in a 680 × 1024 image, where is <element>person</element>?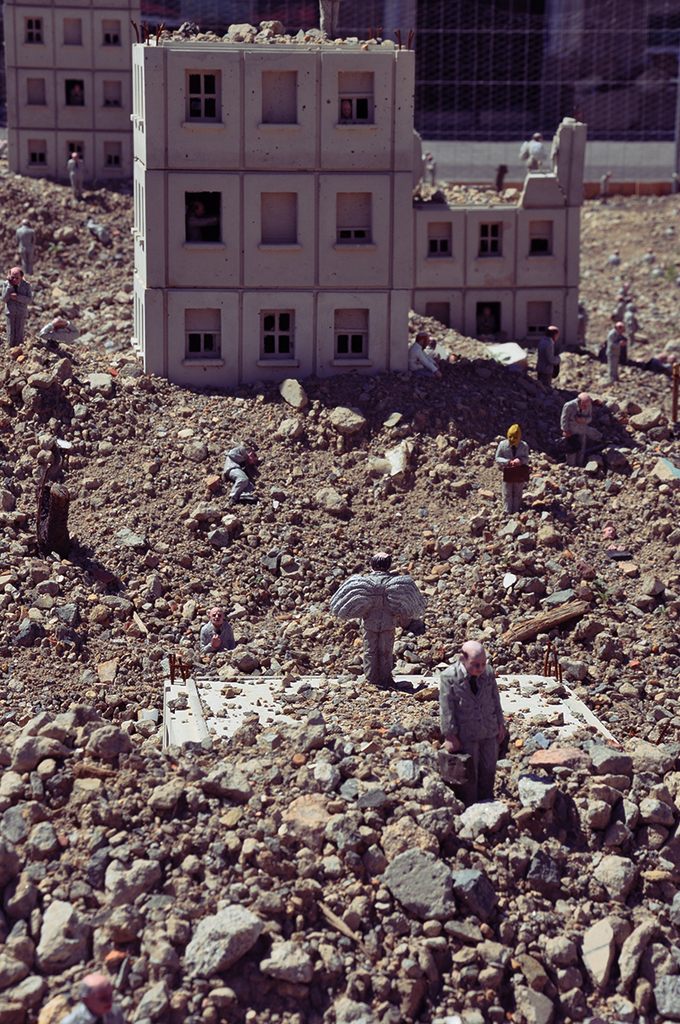
(x1=2, y1=265, x2=33, y2=348).
